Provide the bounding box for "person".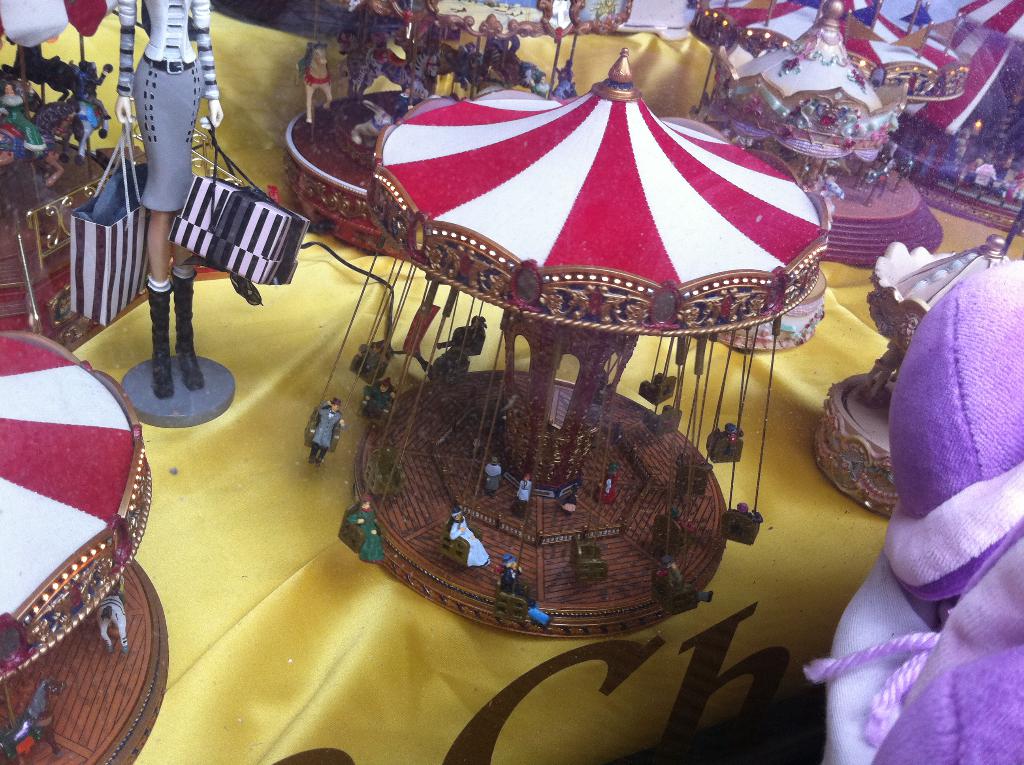
box=[347, 493, 387, 565].
